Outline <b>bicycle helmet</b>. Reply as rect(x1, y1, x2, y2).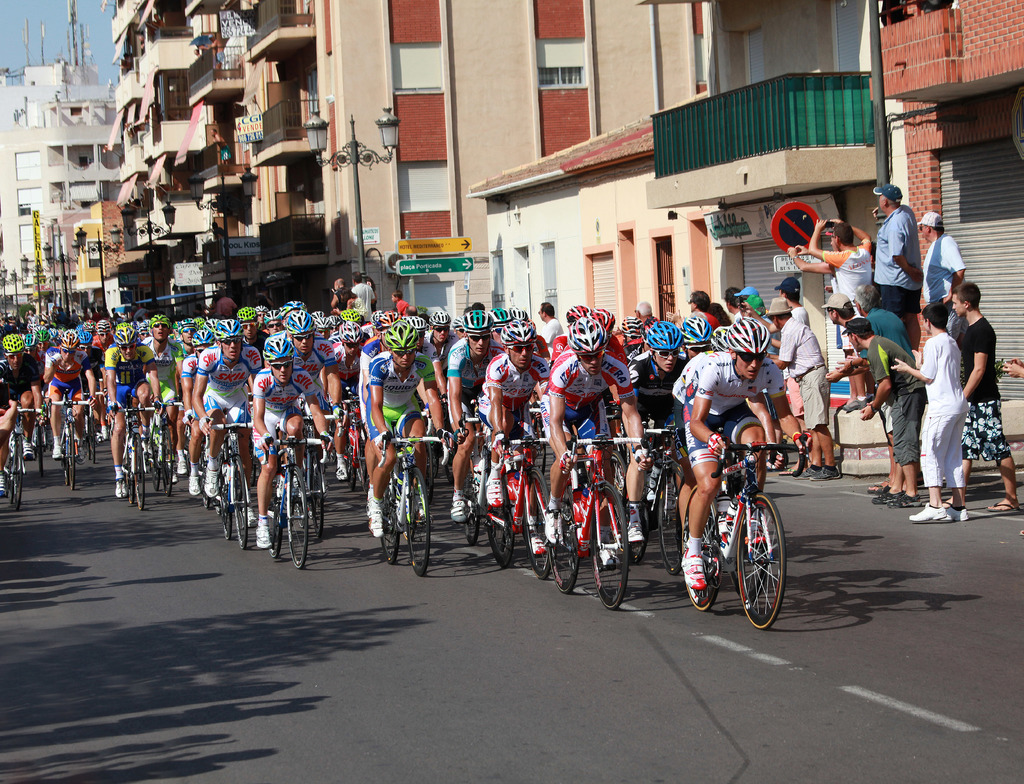
rect(568, 316, 607, 354).
